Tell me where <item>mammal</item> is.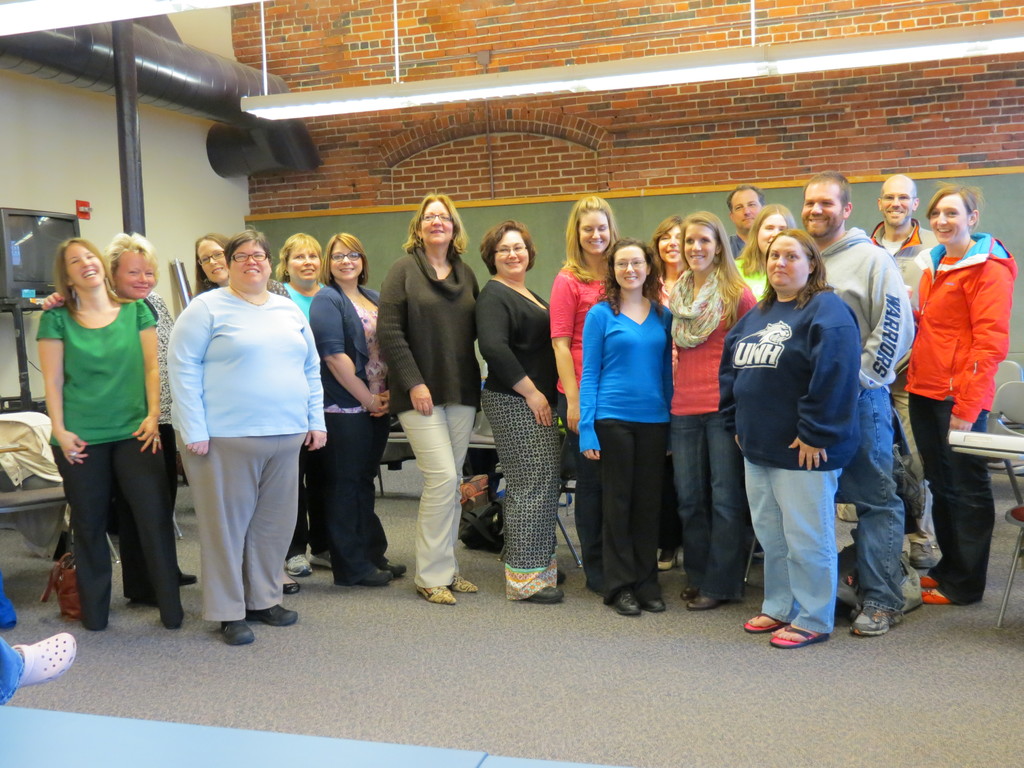
<item>mammal</item> is at BBox(38, 226, 176, 605).
